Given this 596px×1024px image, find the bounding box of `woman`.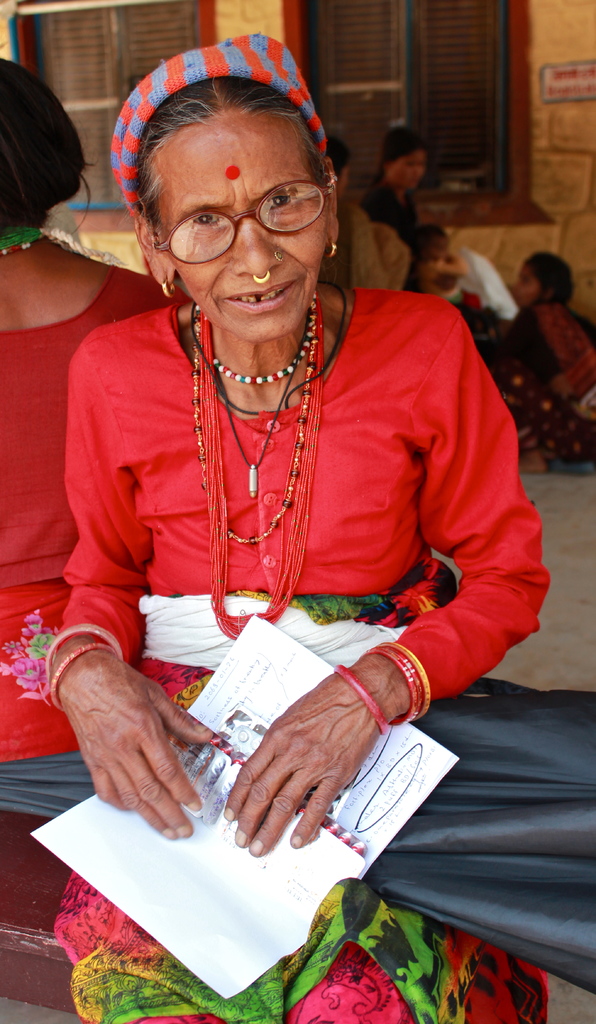
bbox(362, 128, 433, 288).
